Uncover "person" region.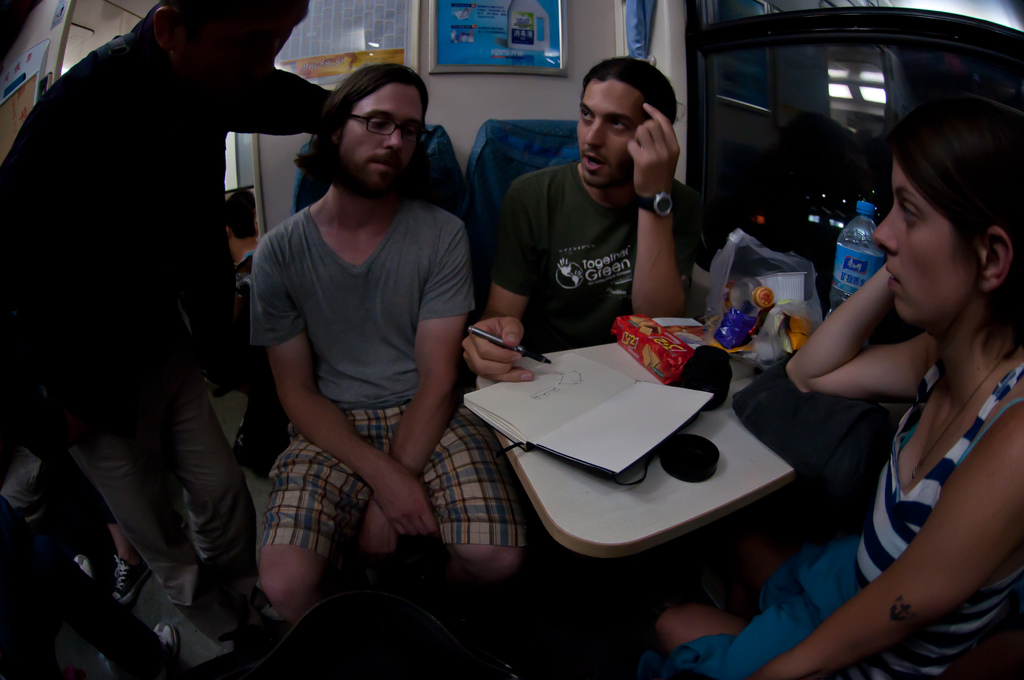
Uncovered: 638, 95, 1023, 679.
